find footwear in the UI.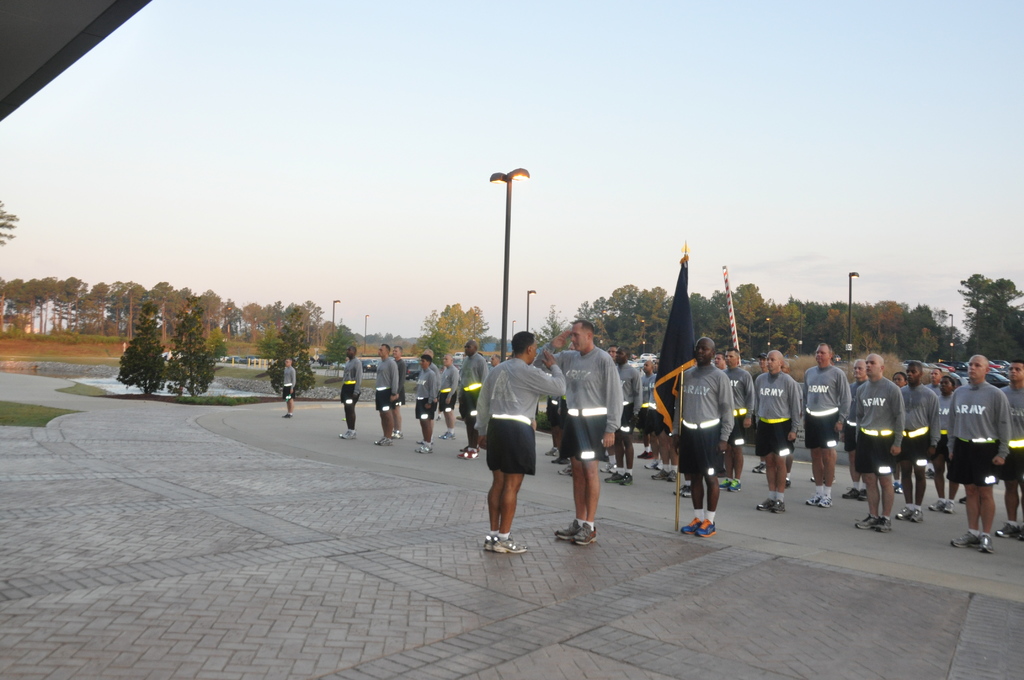
UI element at <bbox>552, 453, 569, 469</bbox>.
